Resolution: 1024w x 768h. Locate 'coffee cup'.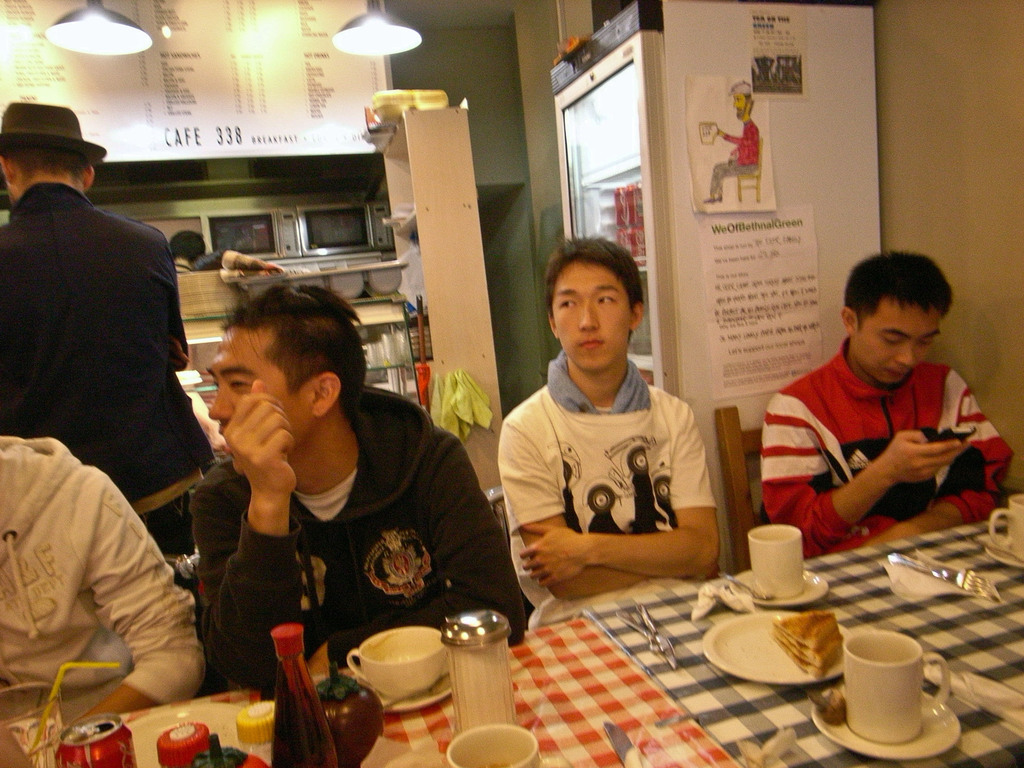
746,525,804,601.
